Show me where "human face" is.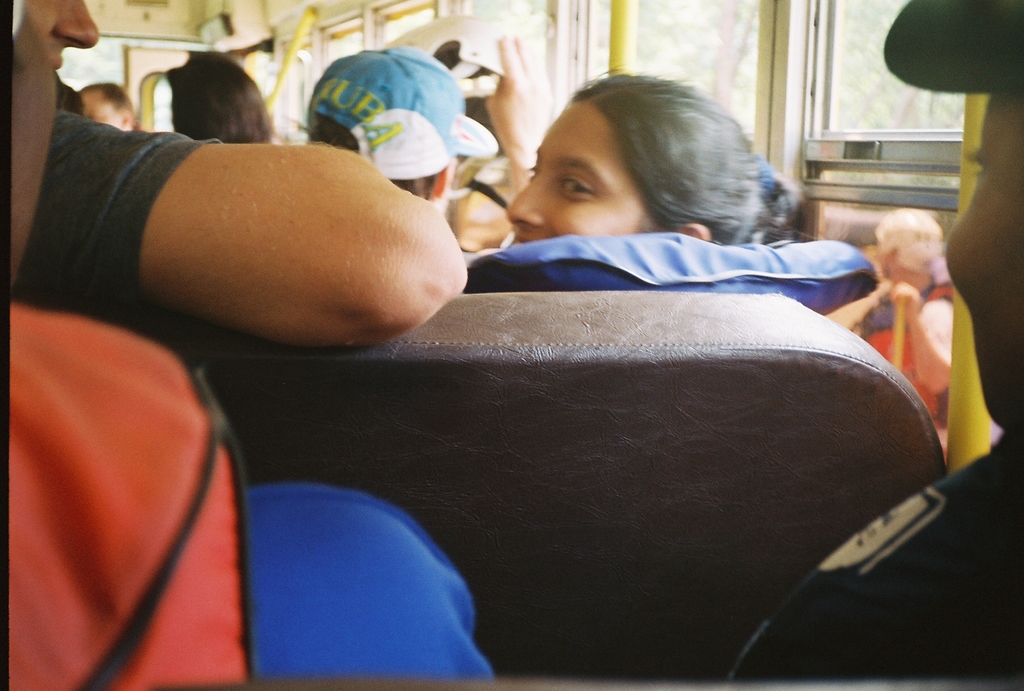
"human face" is at {"x1": 944, "y1": 90, "x2": 1016, "y2": 433}.
